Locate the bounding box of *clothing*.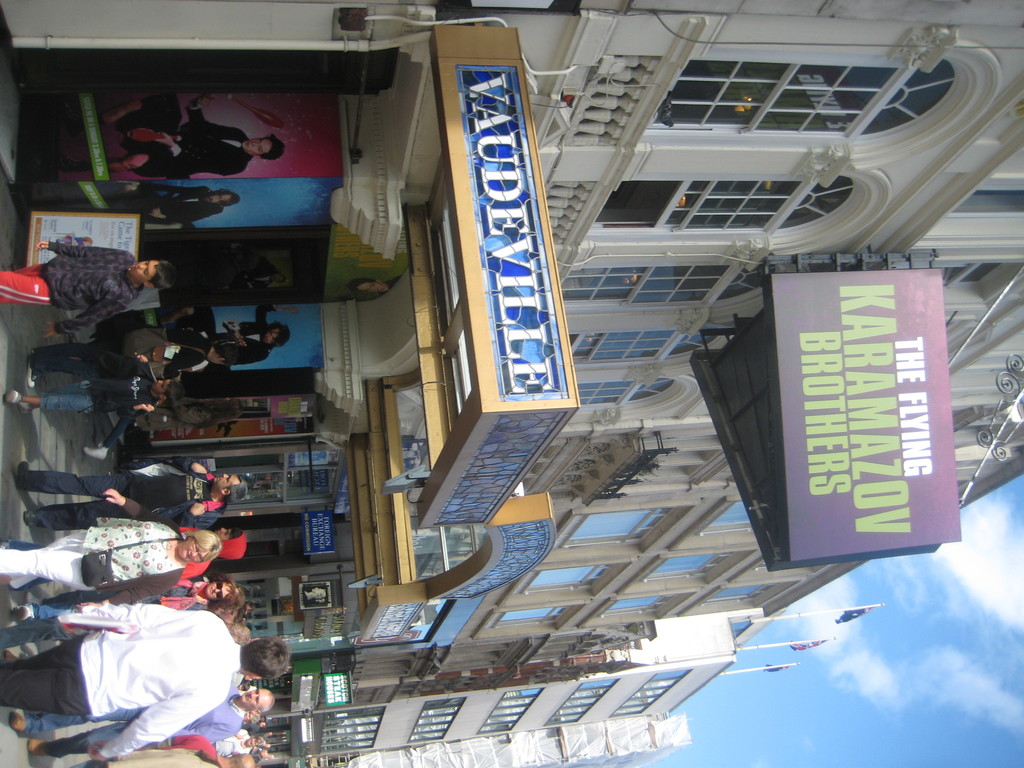
Bounding box: 35/363/169/438.
